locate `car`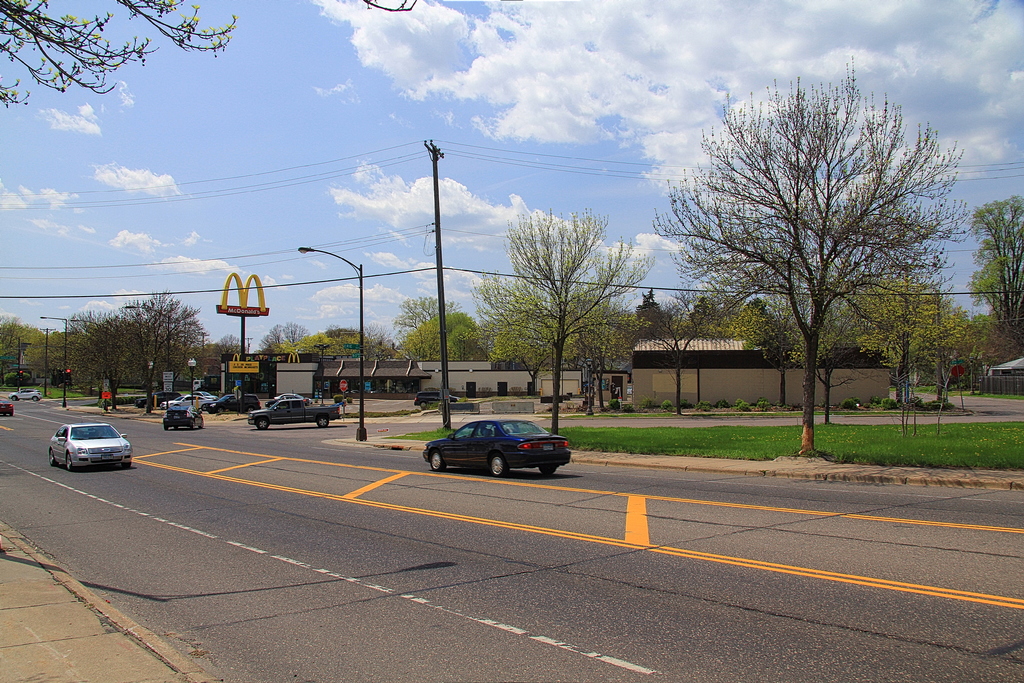
left=206, top=391, right=260, bottom=413
